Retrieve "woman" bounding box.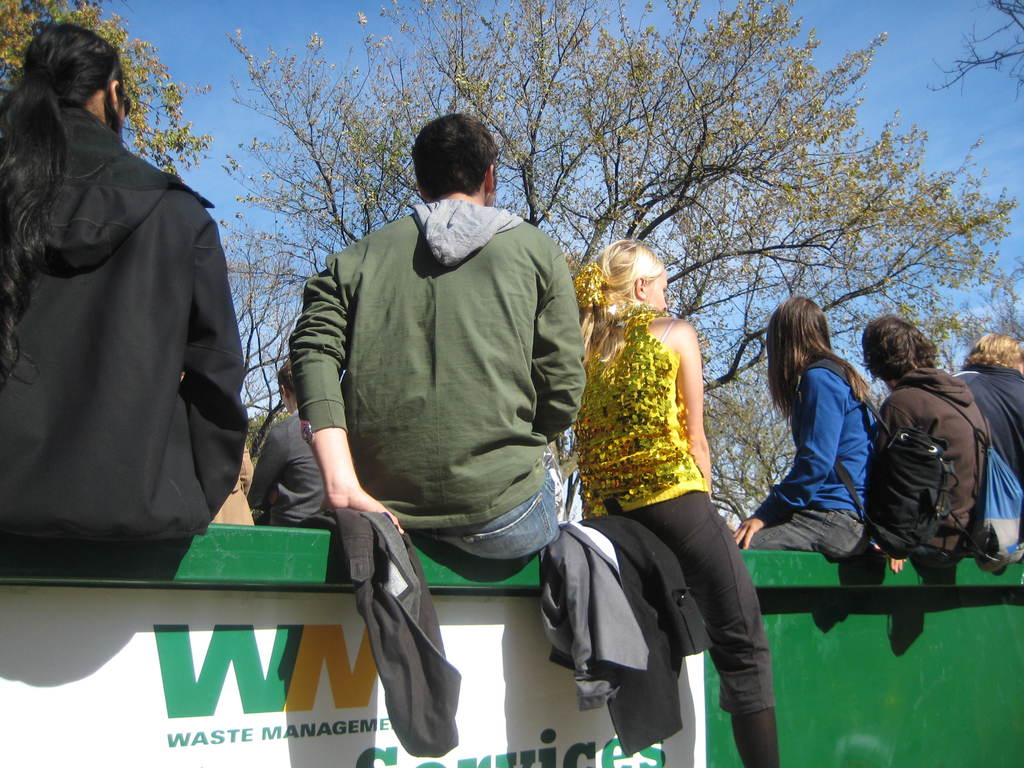
Bounding box: <bbox>728, 295, 879, 560</bbox>.
